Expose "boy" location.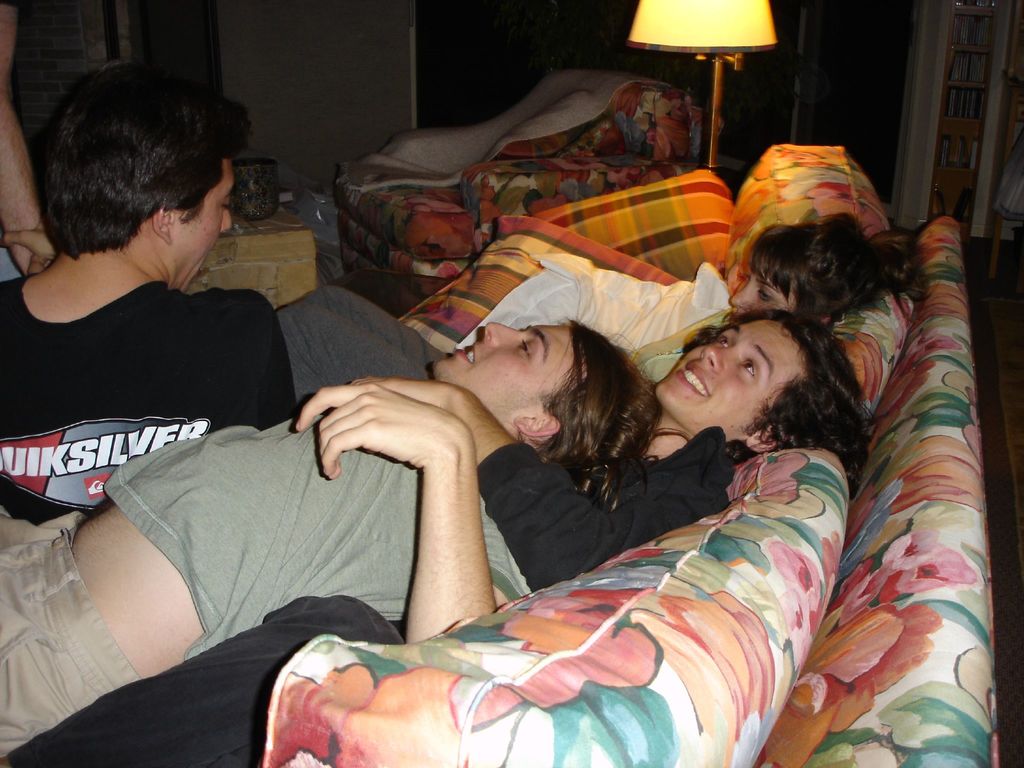
Exposed at [x1=0, y1=316, x2=662, y2=759].
